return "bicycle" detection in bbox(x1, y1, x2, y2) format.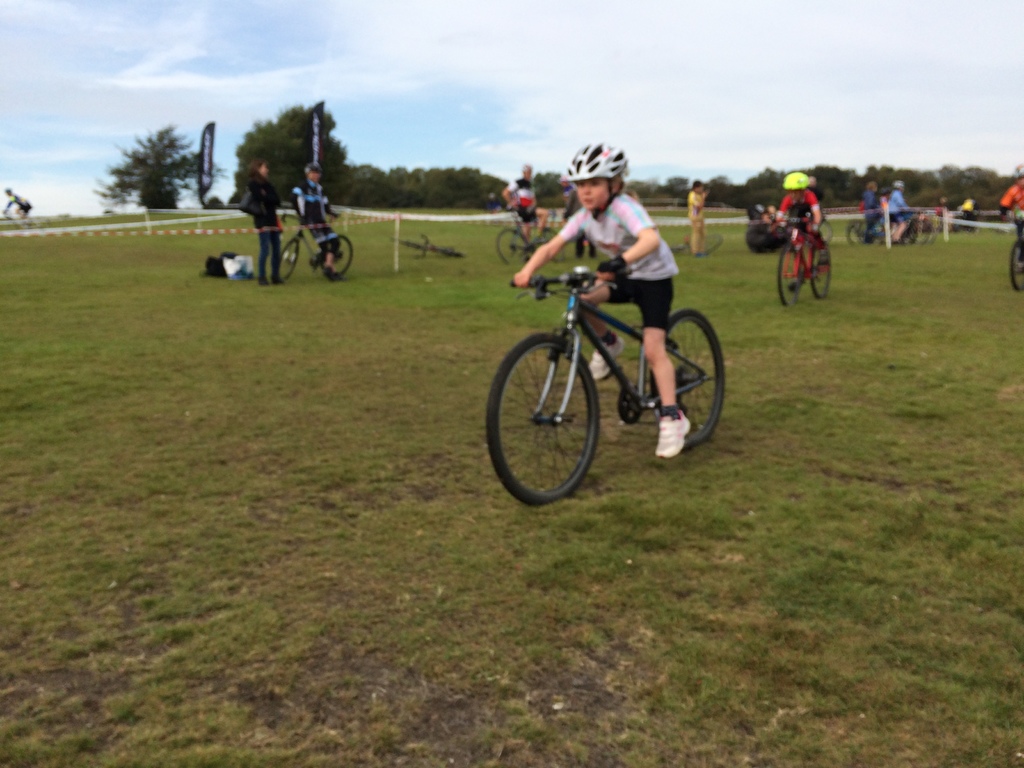
bbox(396, 233, 464, 257).
